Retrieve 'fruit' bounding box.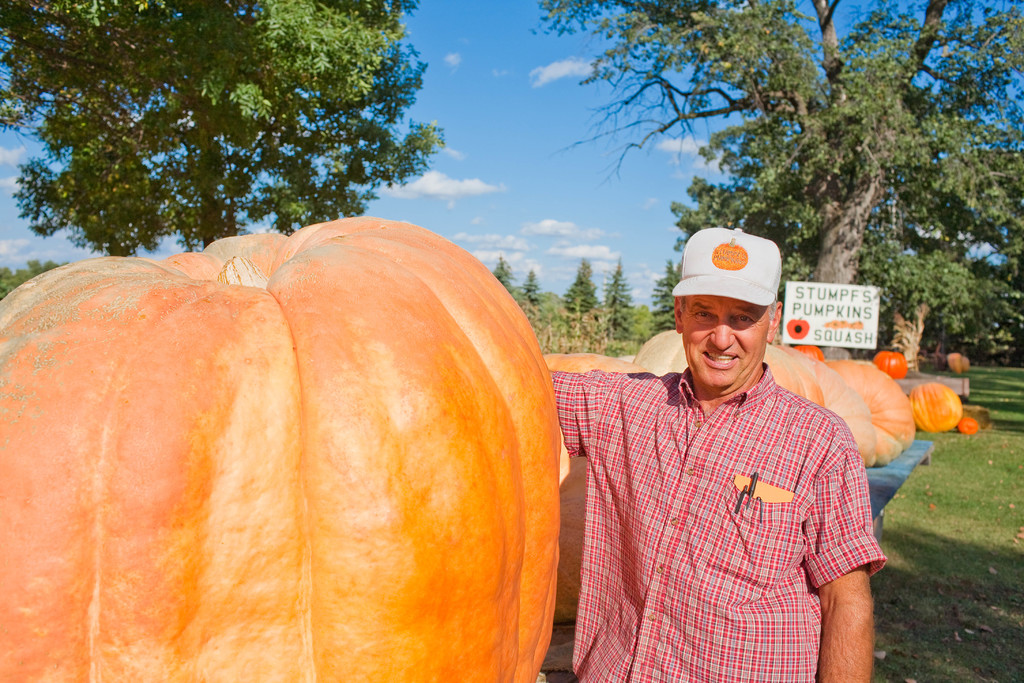
Bounding box: (52,245,560,676).
